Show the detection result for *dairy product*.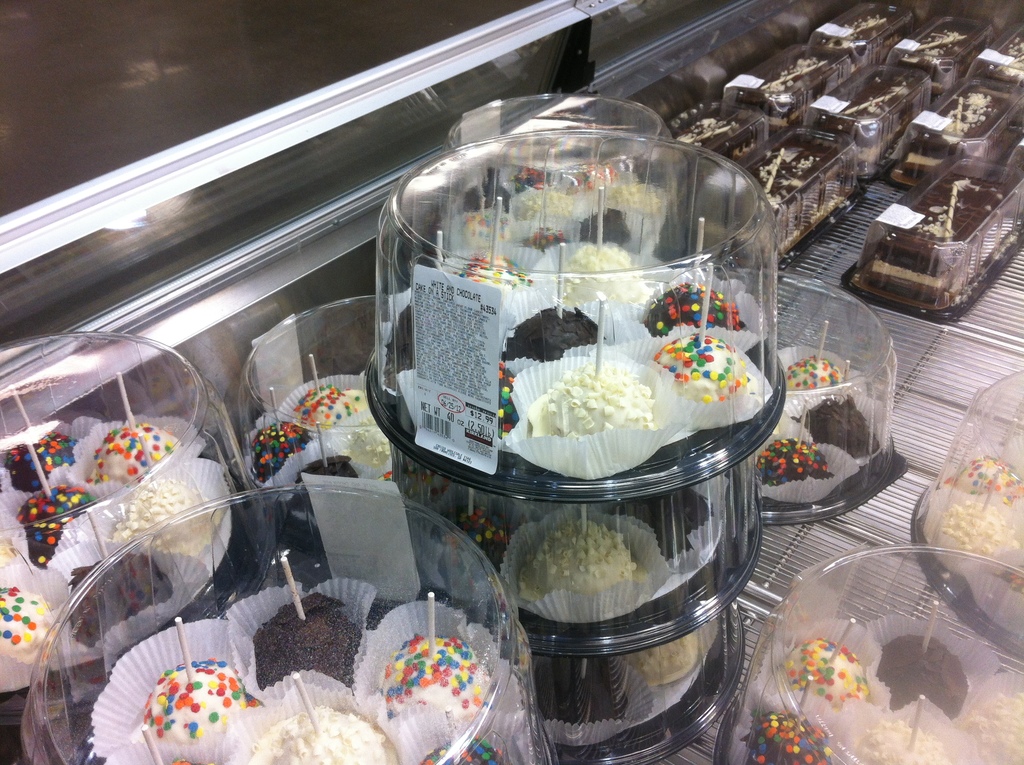
{"left": 941, "top": 500, "right": 1010, "bottom": 560}.
